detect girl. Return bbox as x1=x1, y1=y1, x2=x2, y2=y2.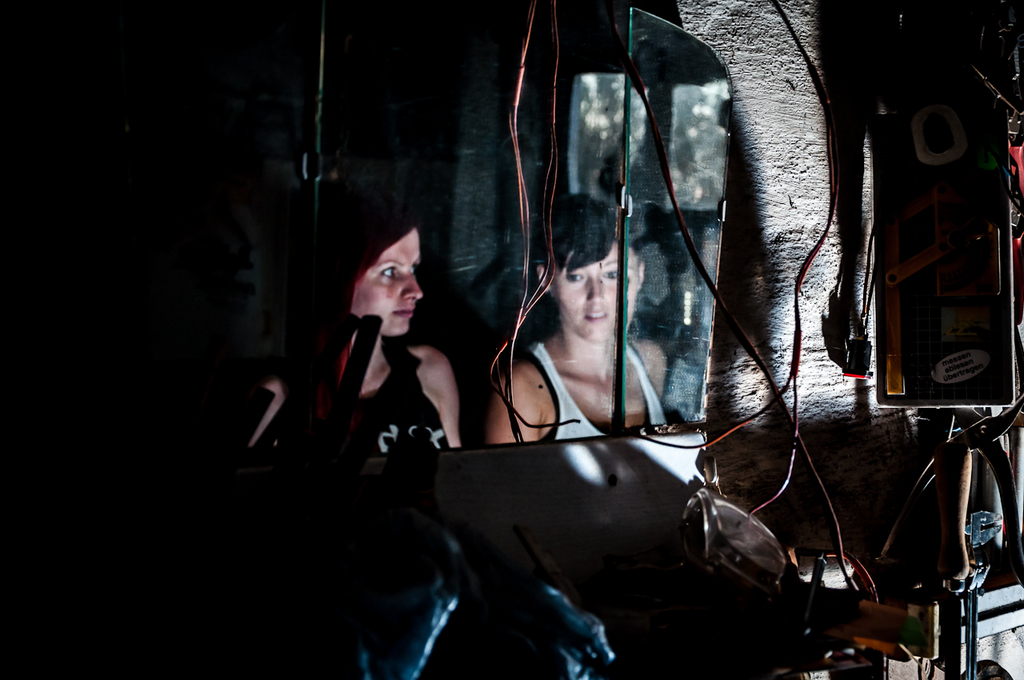
x1=475, y1=198, x2=665, y2=446.
